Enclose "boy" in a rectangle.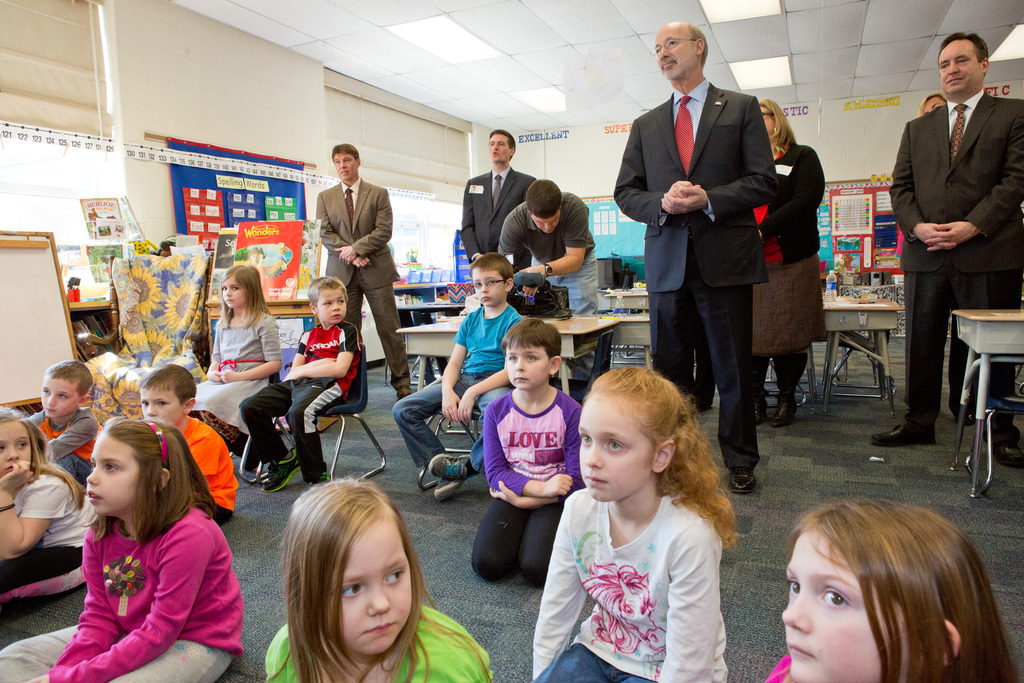
394:254:527:500.
